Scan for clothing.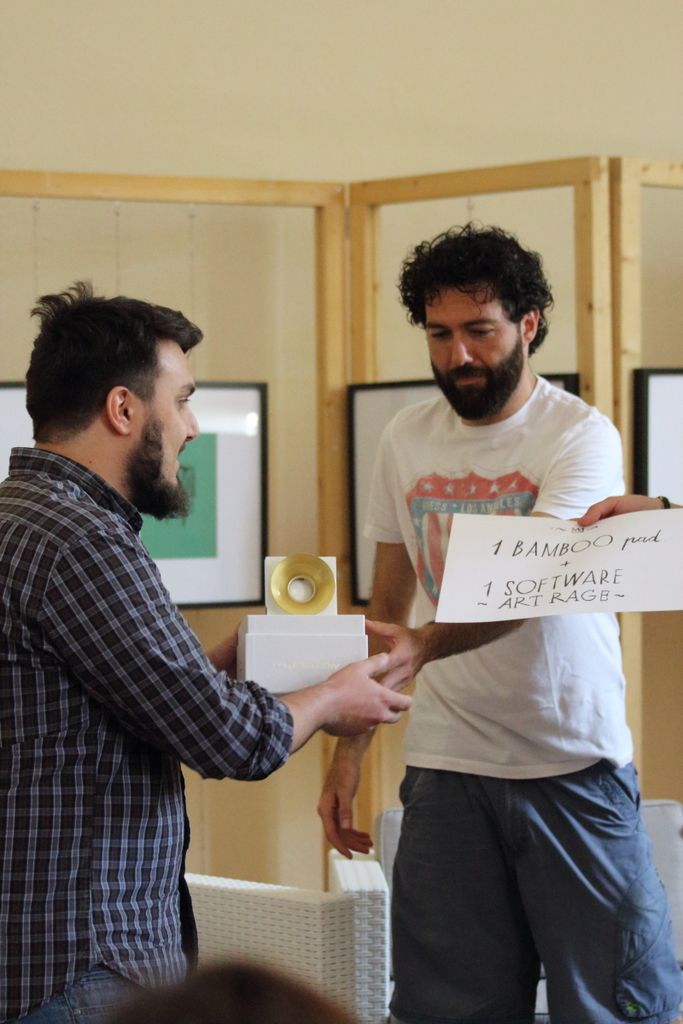
Scan result: box(358, 370, 682, 1023).
